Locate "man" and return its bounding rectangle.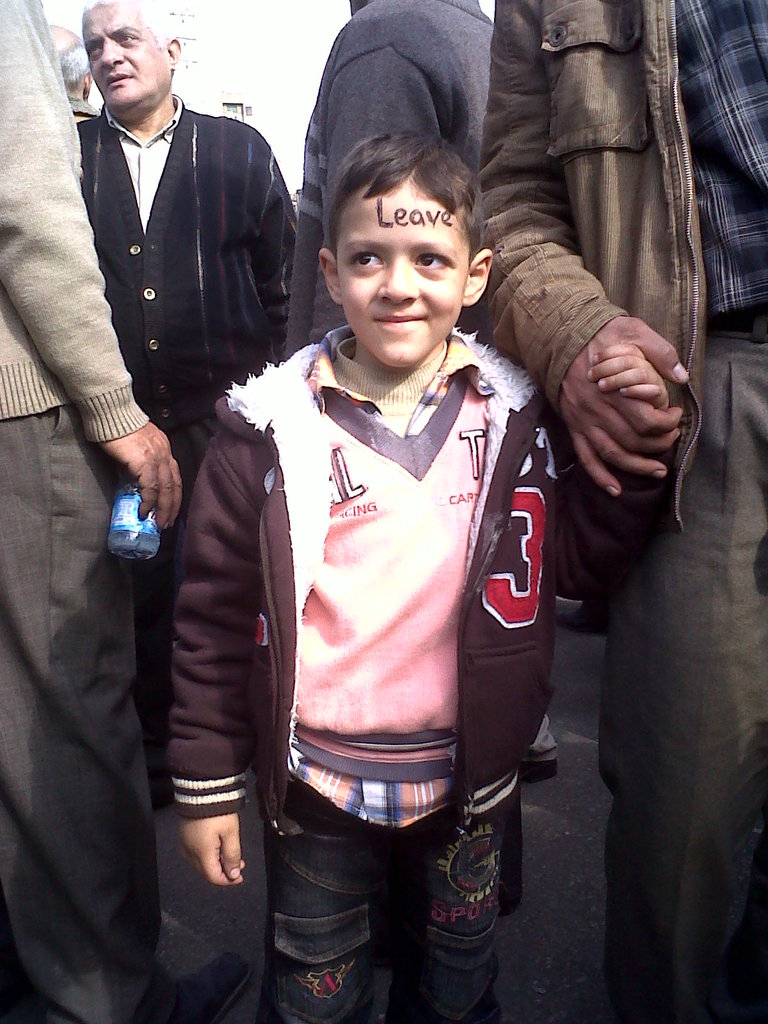
x1=473, y1=0, x2=767, y2=1023.
